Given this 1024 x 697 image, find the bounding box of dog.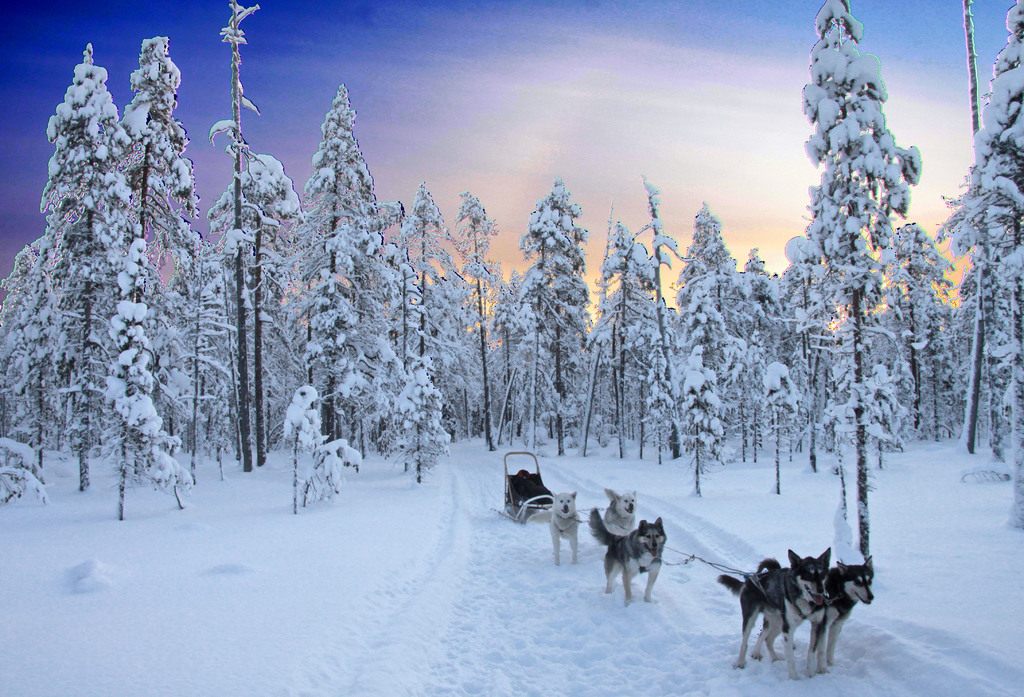
{"x1": 588, "y1": 505, "x2": 668, "y2": 605}.
